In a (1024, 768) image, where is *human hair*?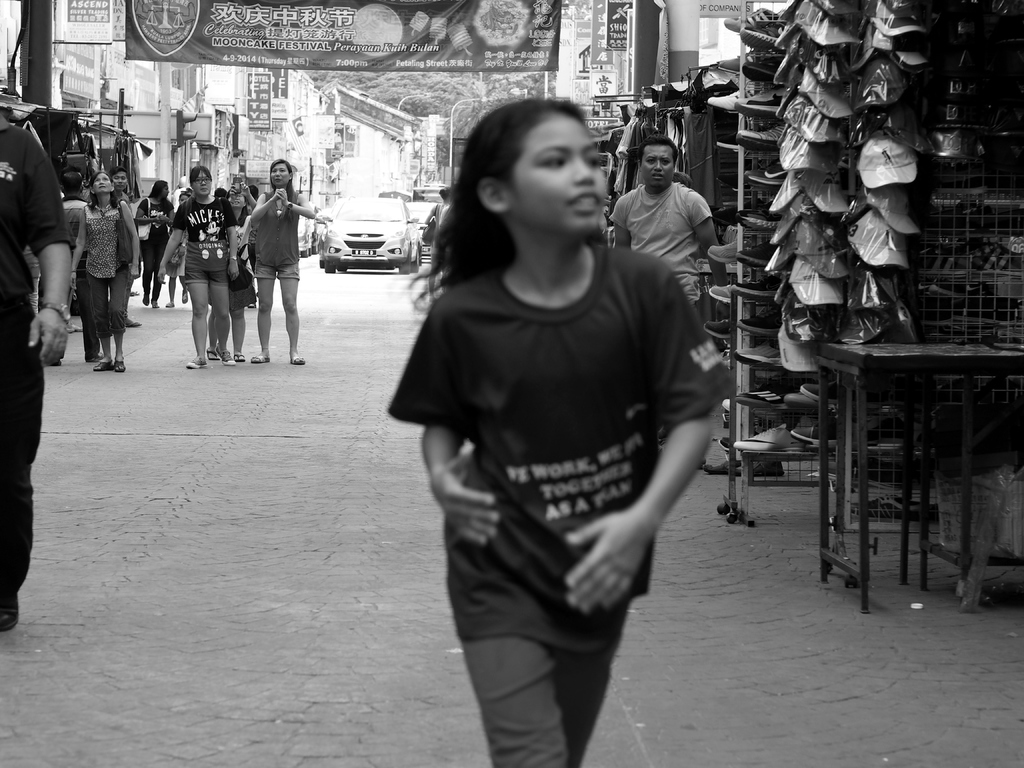
BBox(60, 173, 82, 195).
